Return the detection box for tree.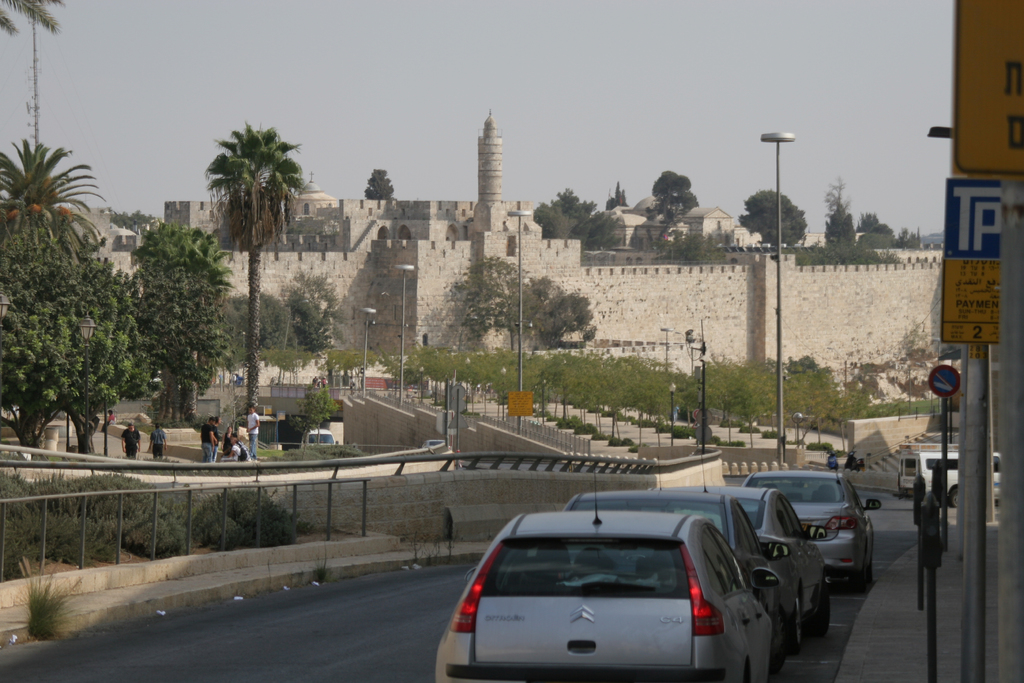
box=[204, 119, 303, 415].
